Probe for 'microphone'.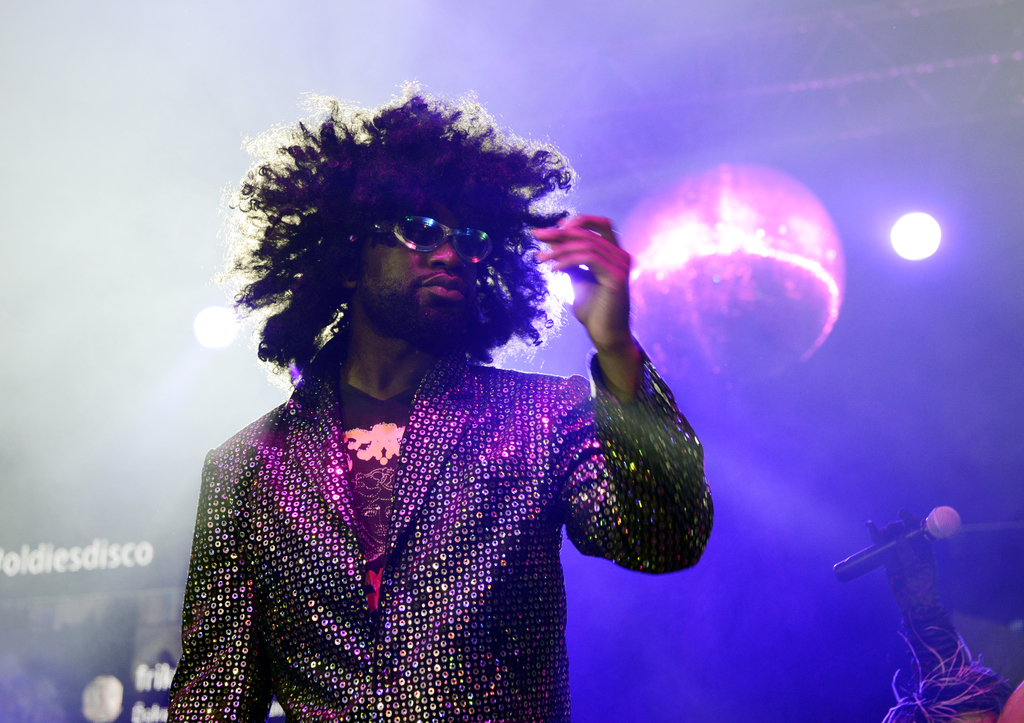
Probe result: [left=830, top=505, right=963, bottom=586].
